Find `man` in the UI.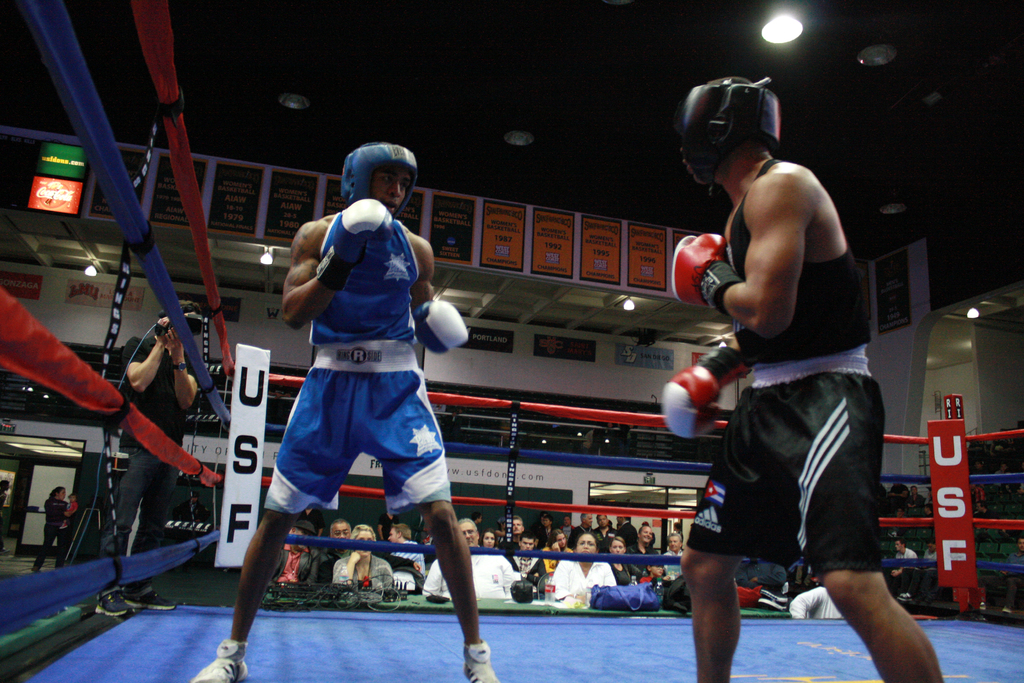
UI element at select_region(386, 523, 429, 572).
